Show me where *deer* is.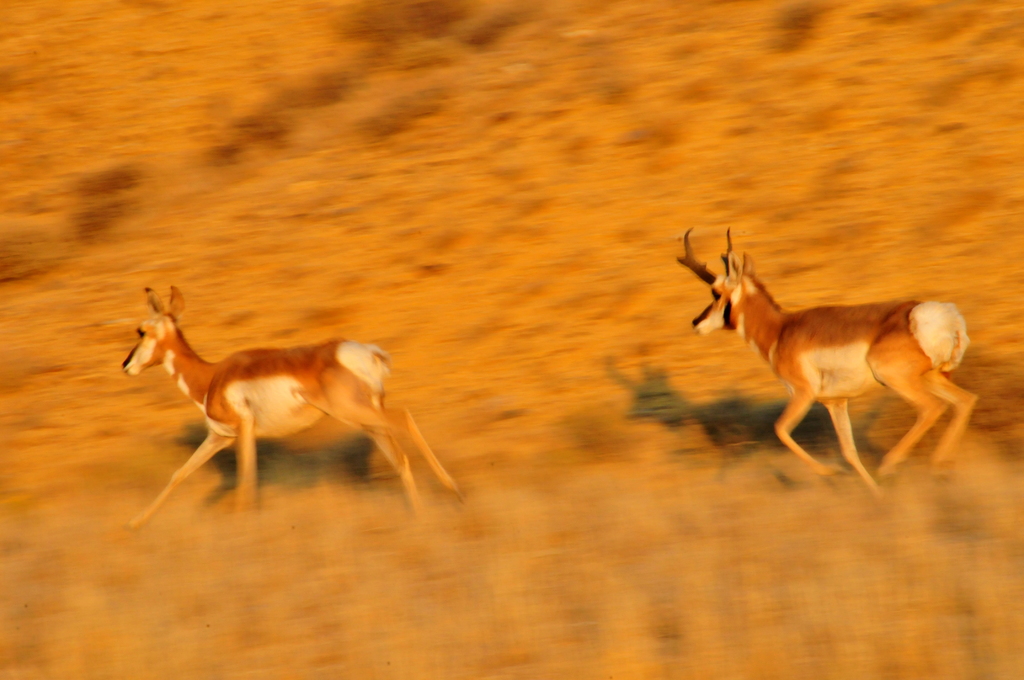
*deer* is at (x1=676, y1=223, x2=980, y2=504).
